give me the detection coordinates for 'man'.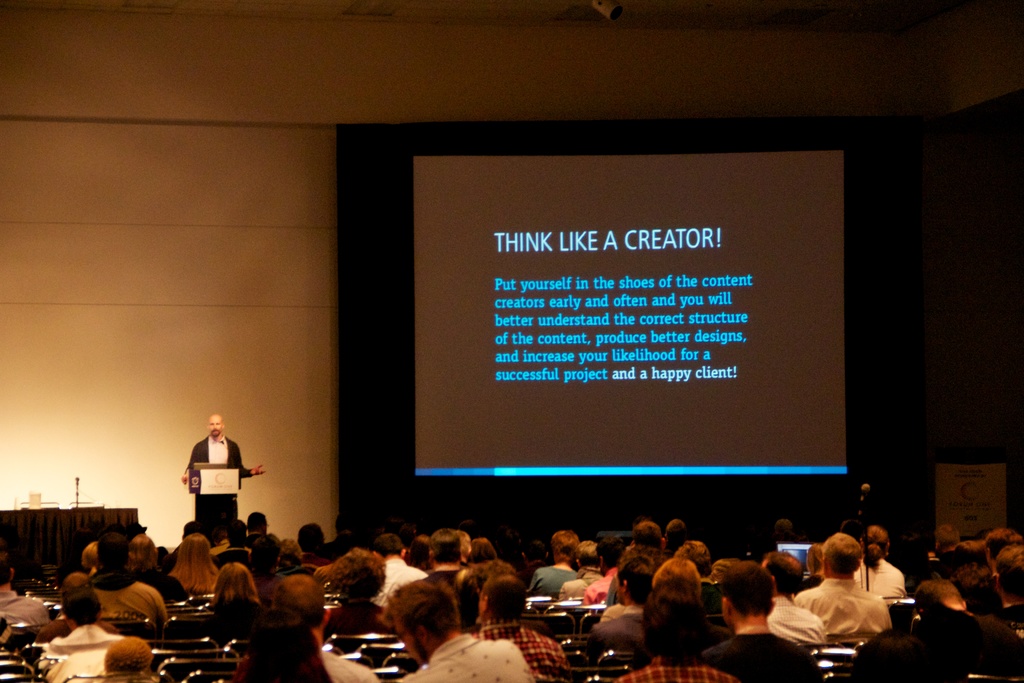
detection(792, 531, 890, 634).
